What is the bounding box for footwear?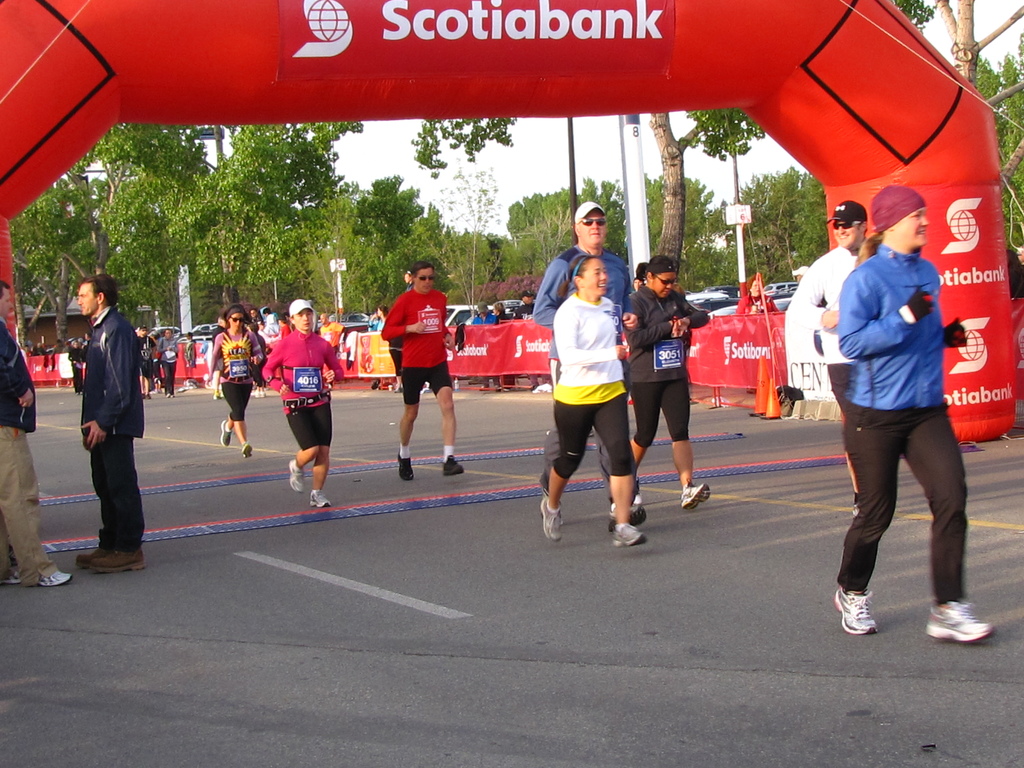
[x1=479, y1=383, x2=488, y2=389].
